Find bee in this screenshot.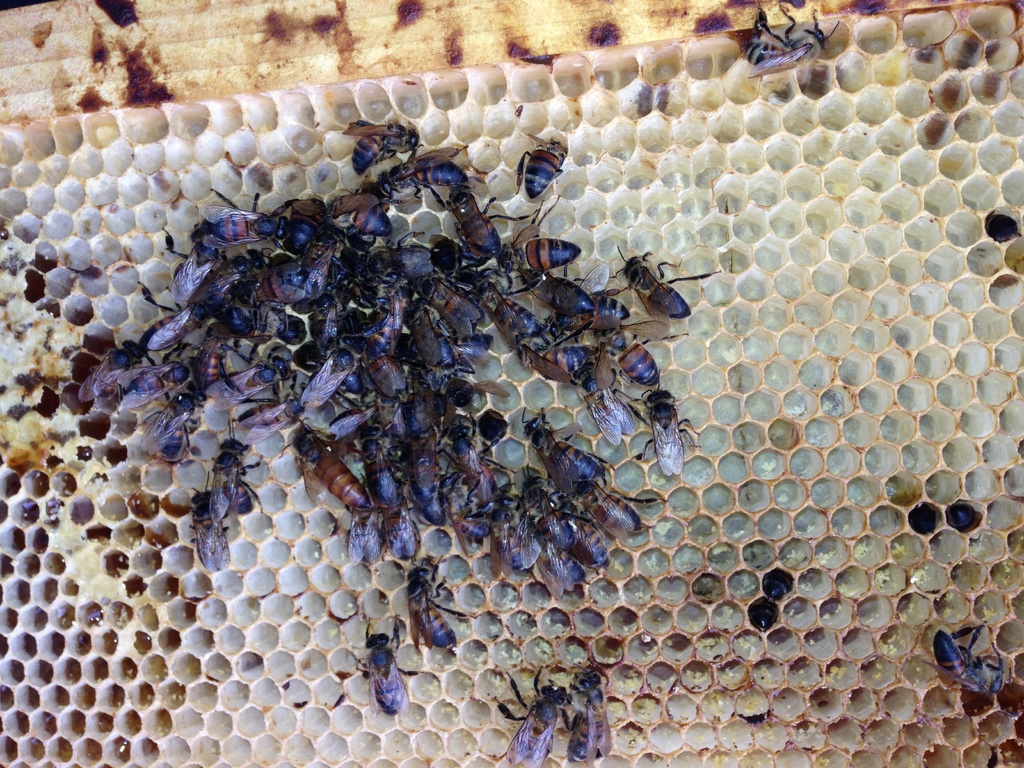
The bounding box for bee is {"x1": 188, "y1": 246, "x2": 261, "y2": 310}.
